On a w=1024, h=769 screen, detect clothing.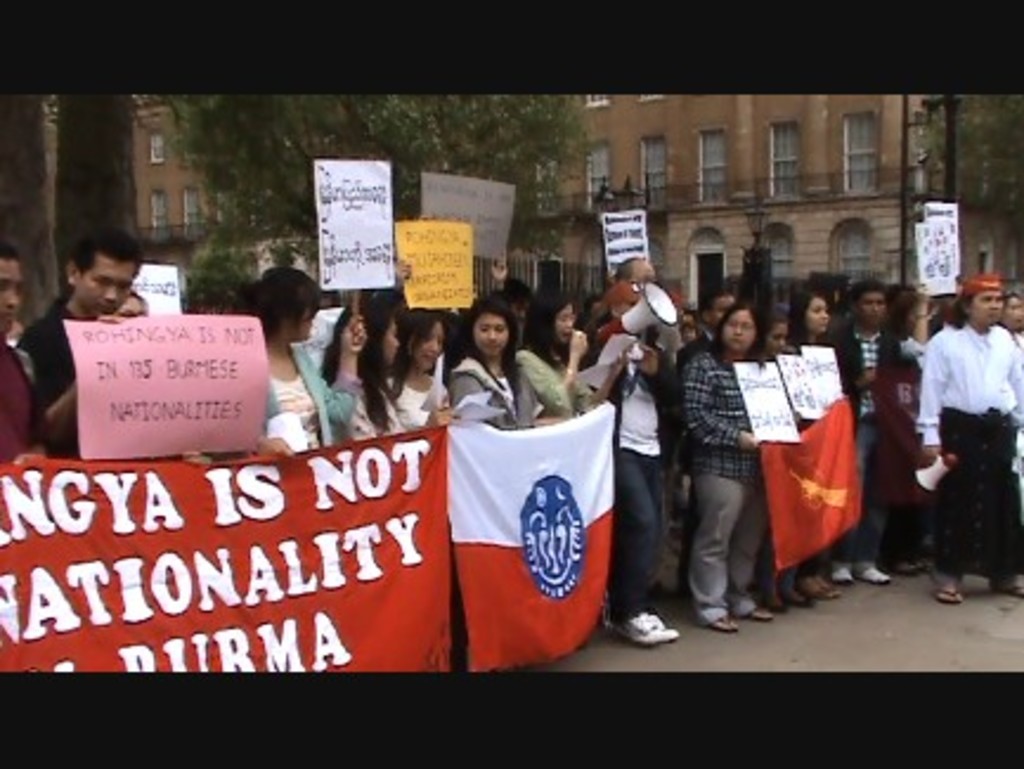
14,291,85,461.
